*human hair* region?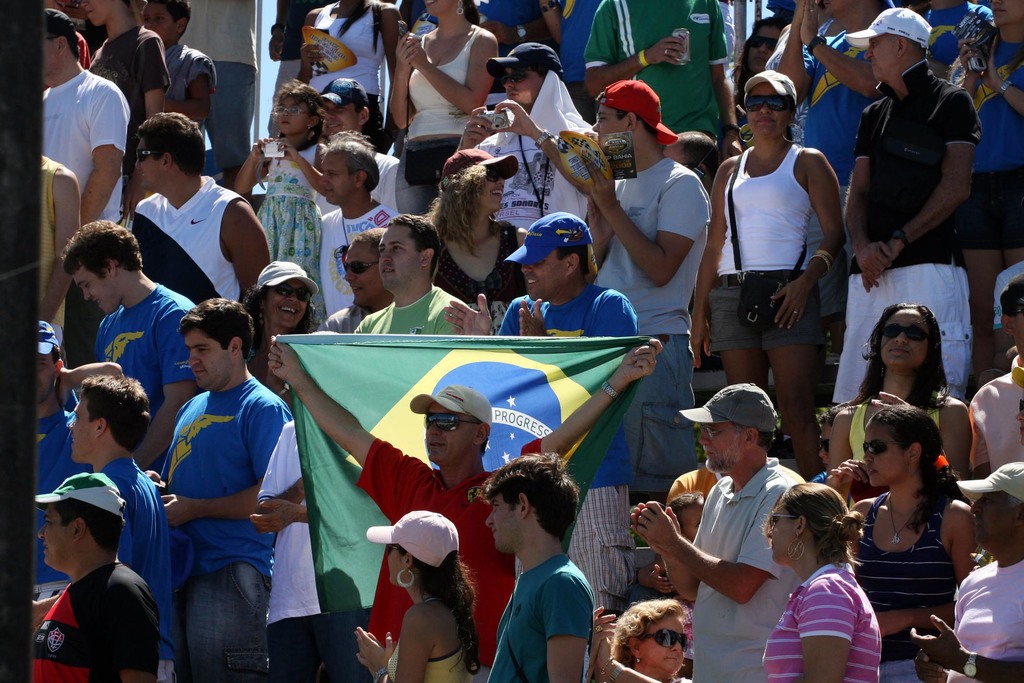
56:220:145:285
